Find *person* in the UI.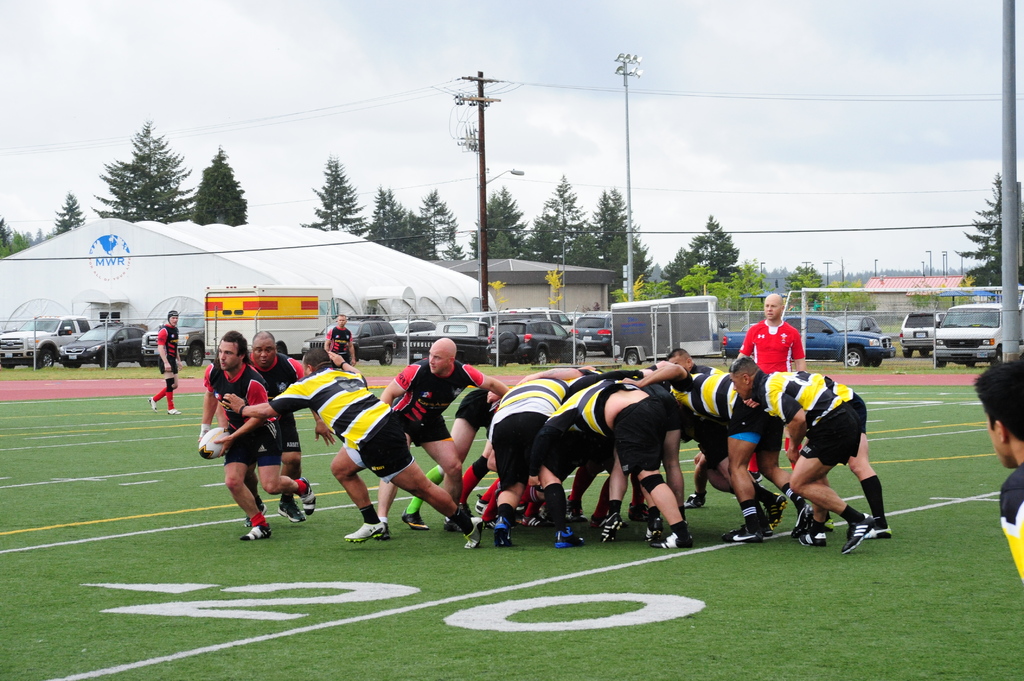
UI element at 220 336 486 543.
